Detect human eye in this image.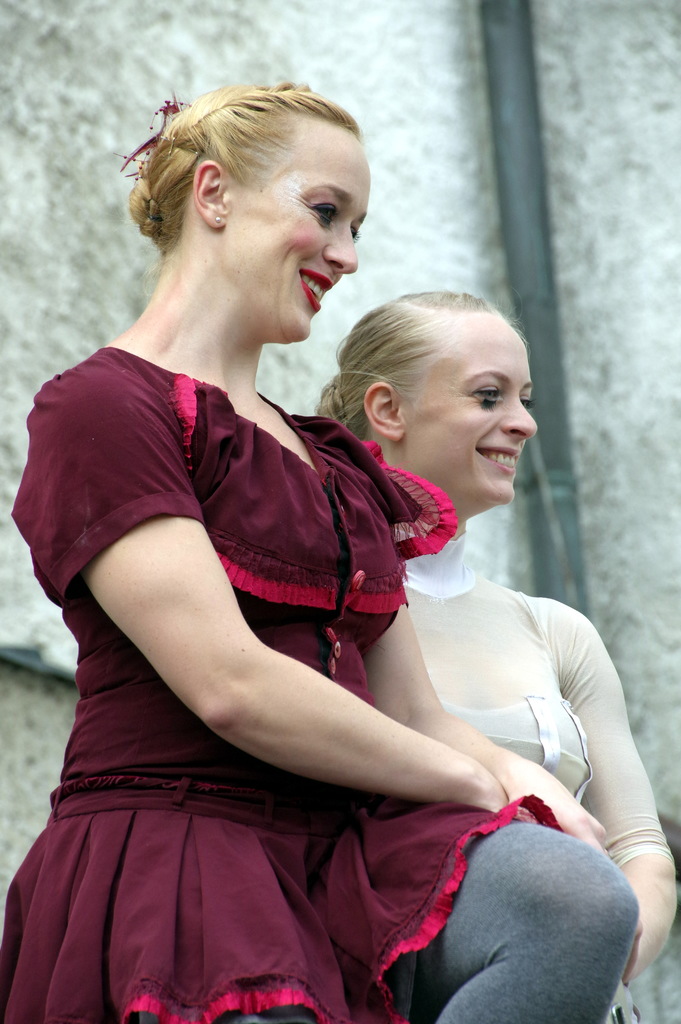
Detection: l=472, t=385, r=504, b=409.
